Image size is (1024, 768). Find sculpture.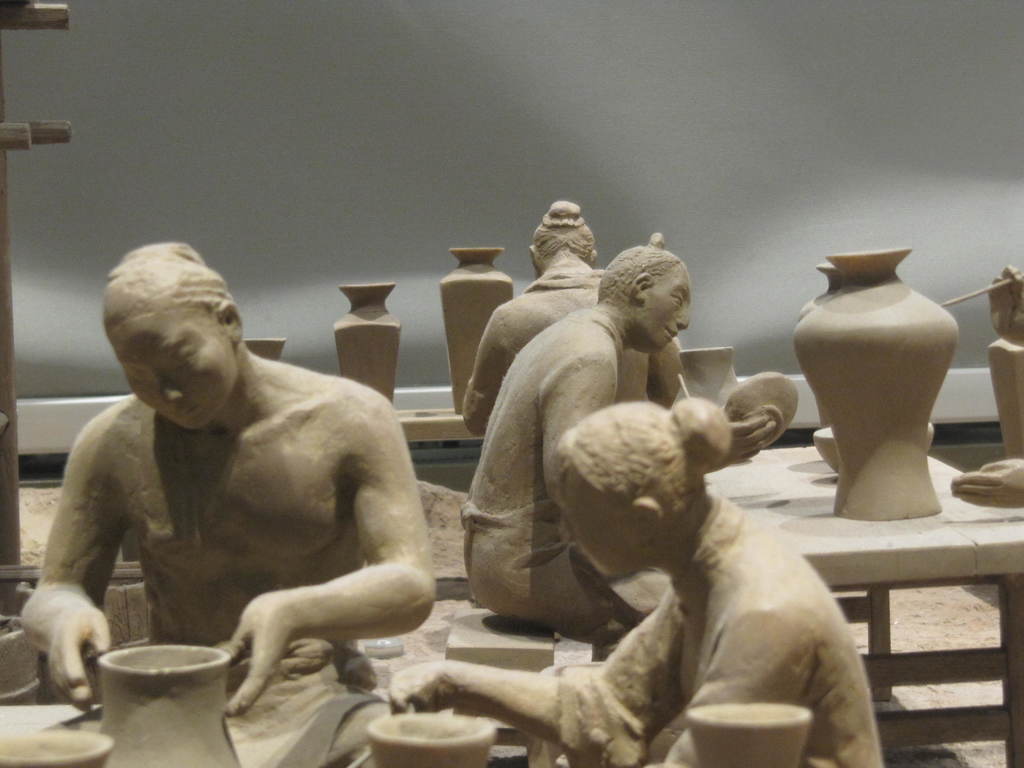
<bbox>403, 404, 877, 767</bbox>.
